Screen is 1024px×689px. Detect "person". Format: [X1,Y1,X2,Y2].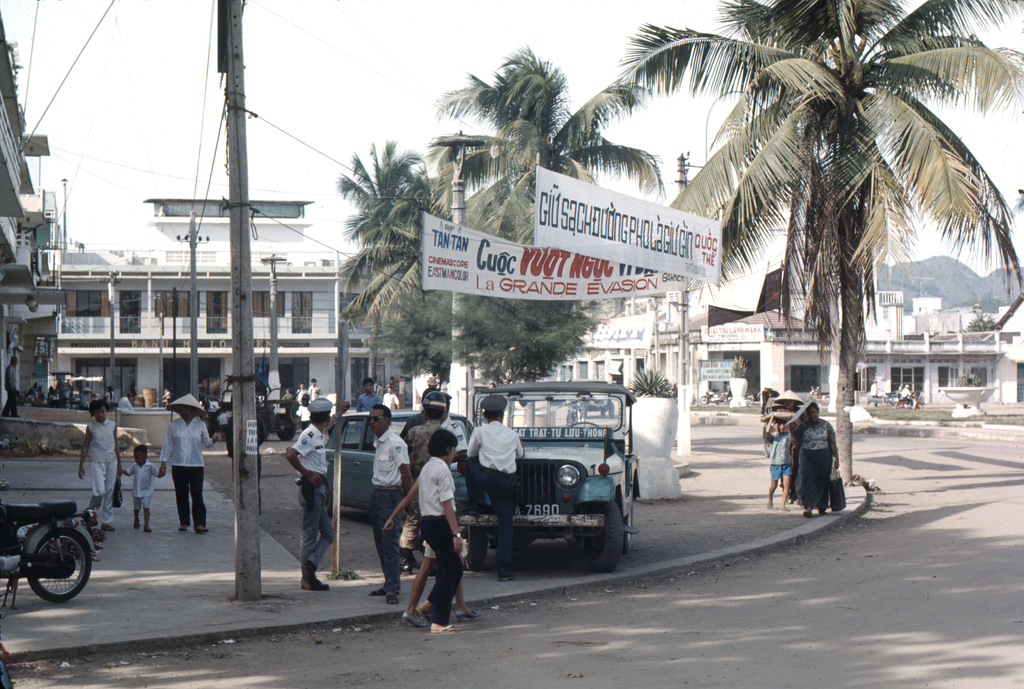
[80,399,116,528].
